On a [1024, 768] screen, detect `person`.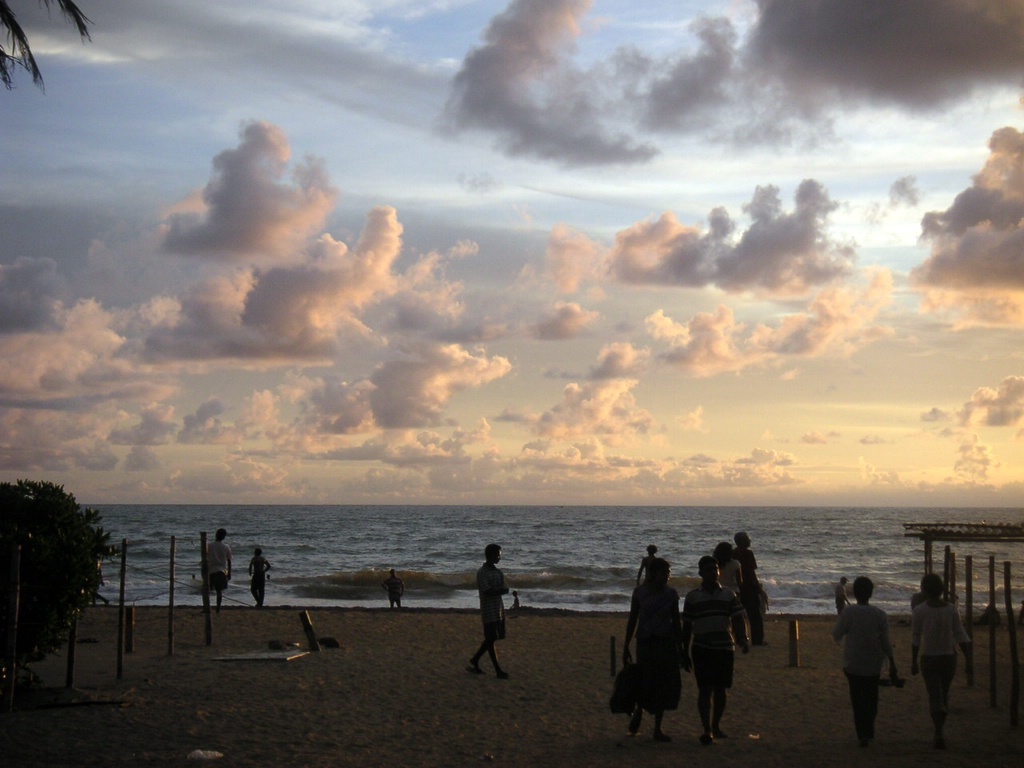
bbox=[730, 525, 768, 651].
